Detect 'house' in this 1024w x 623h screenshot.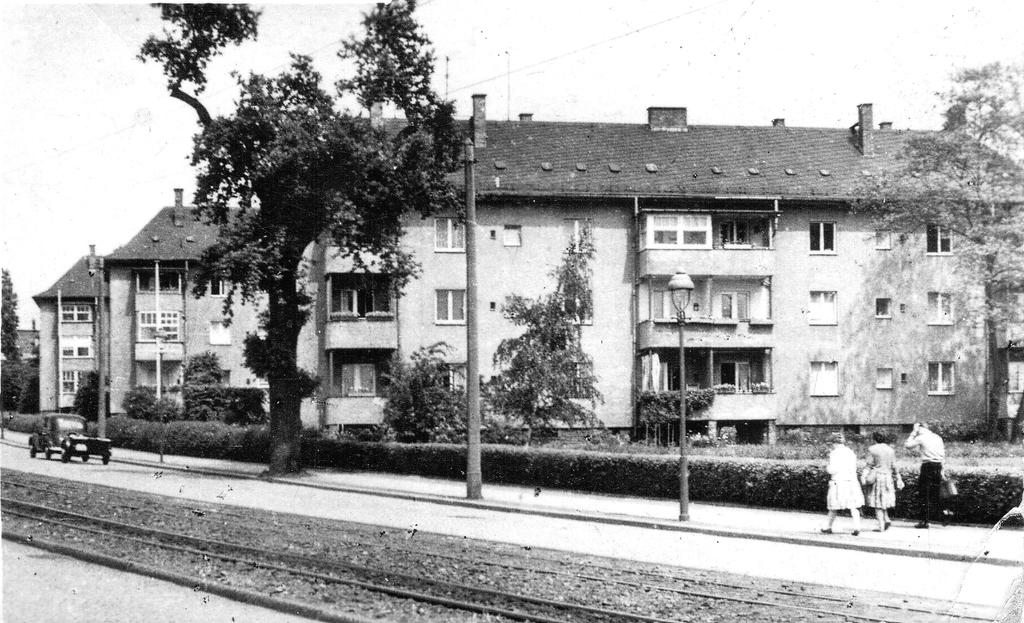
Detection: {"left": 305, "top": 87, "right": 1023, "bottom": 439}.
